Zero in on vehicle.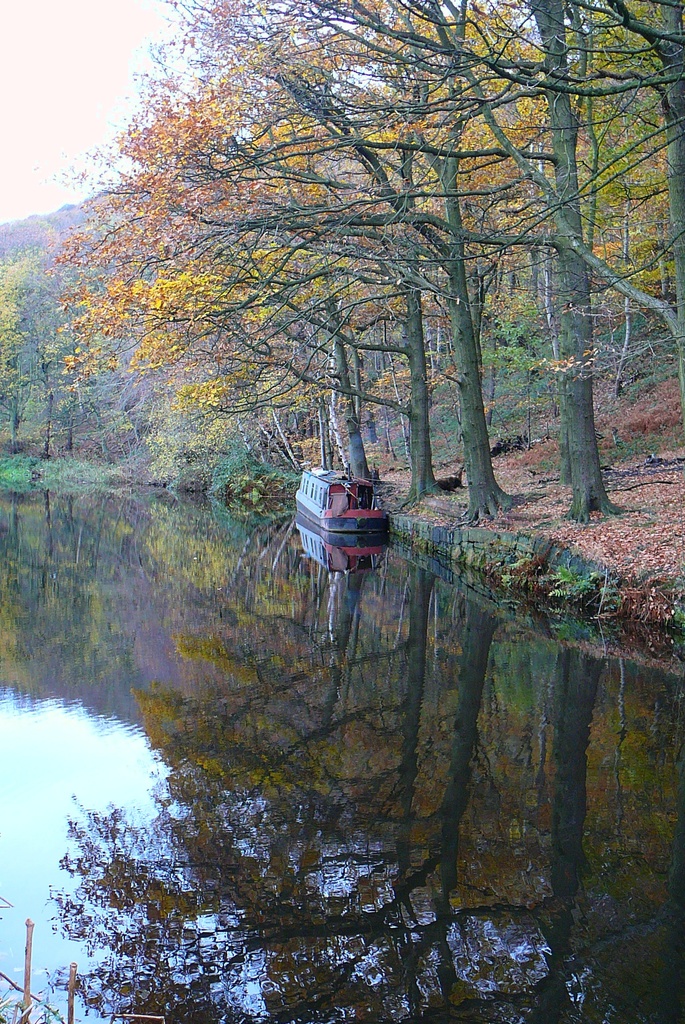
Zeroed in: [293,462,390,532].
